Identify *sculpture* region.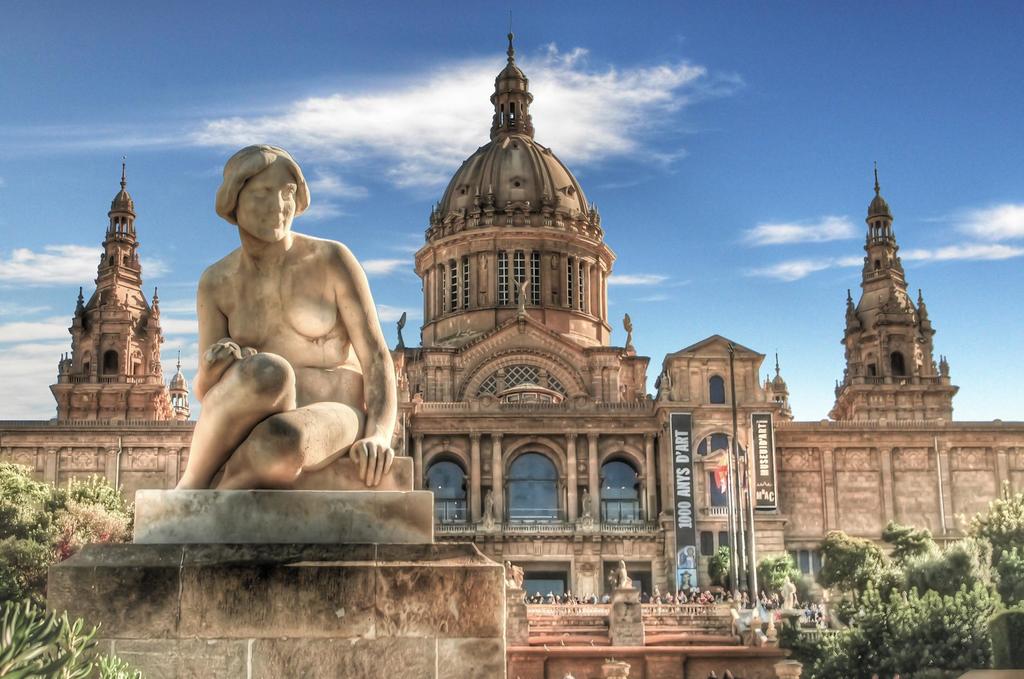
Region: [left=159, top=141, right=399, bottom=531].
